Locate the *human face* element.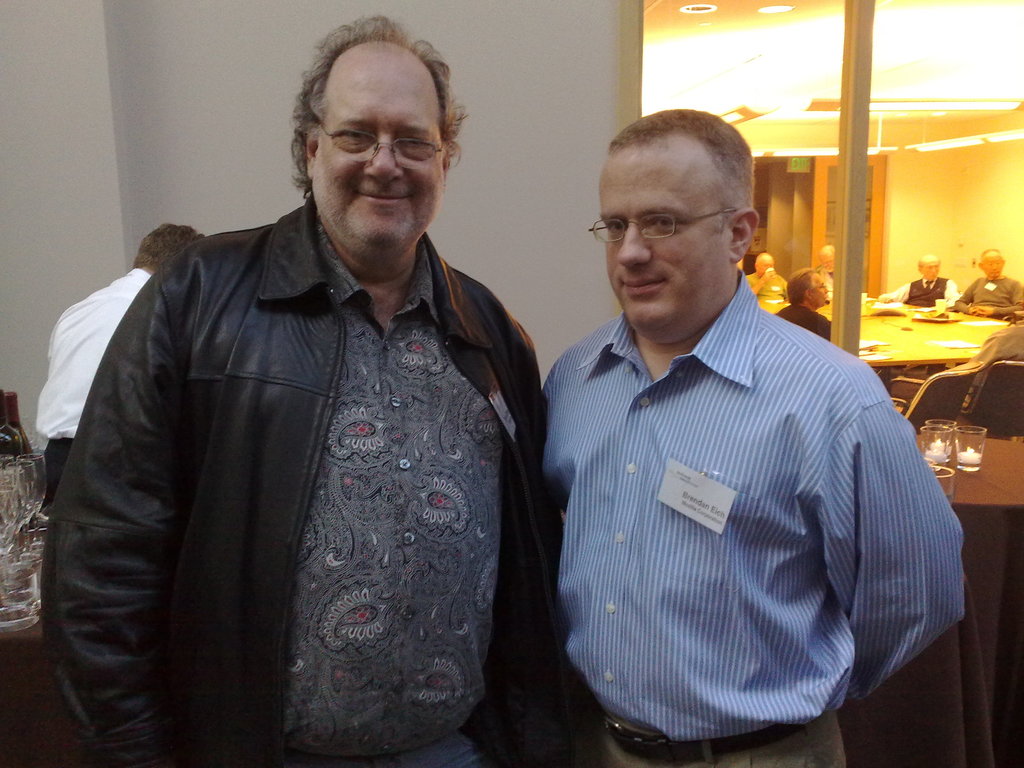
Element bbox: (x1=820, y1=252, x2=834, y2=269).
